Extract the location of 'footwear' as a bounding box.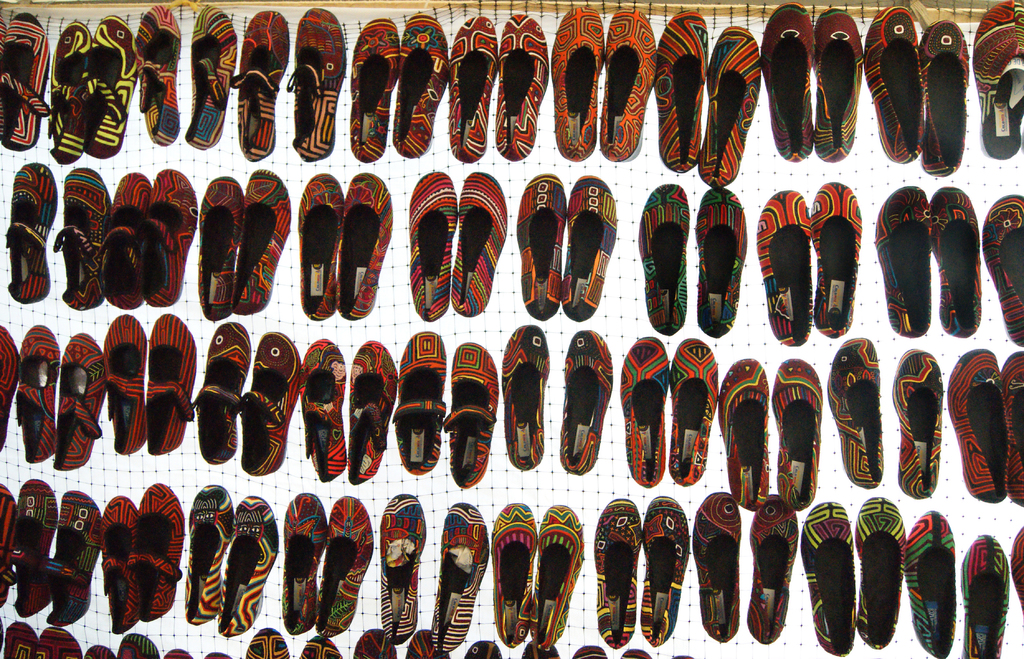
{"left": 863, "top": 2, "right": 922, "bottom": 166}.
